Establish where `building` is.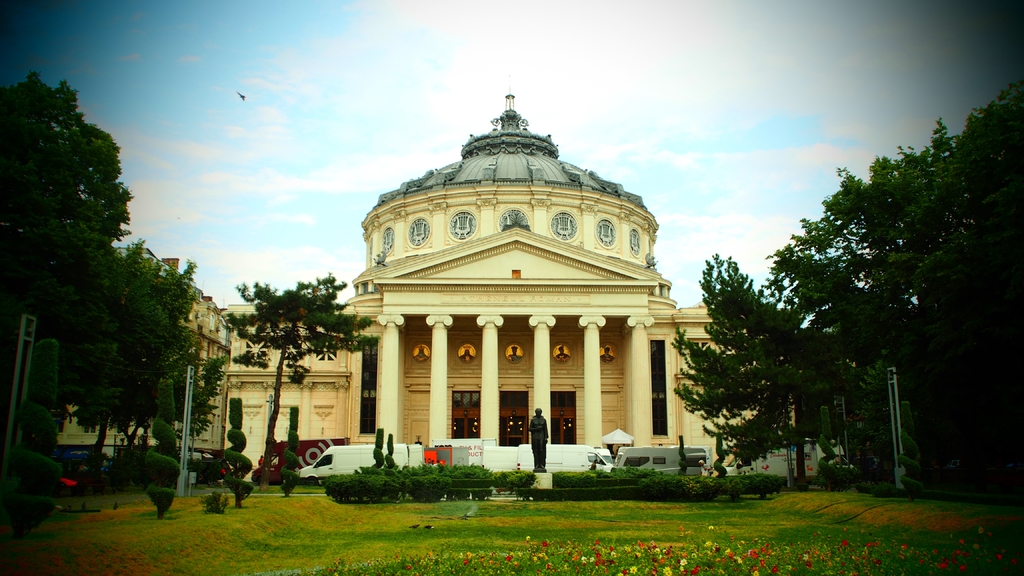
Established at x1=56 y1=78 x2=844 y2=492.
